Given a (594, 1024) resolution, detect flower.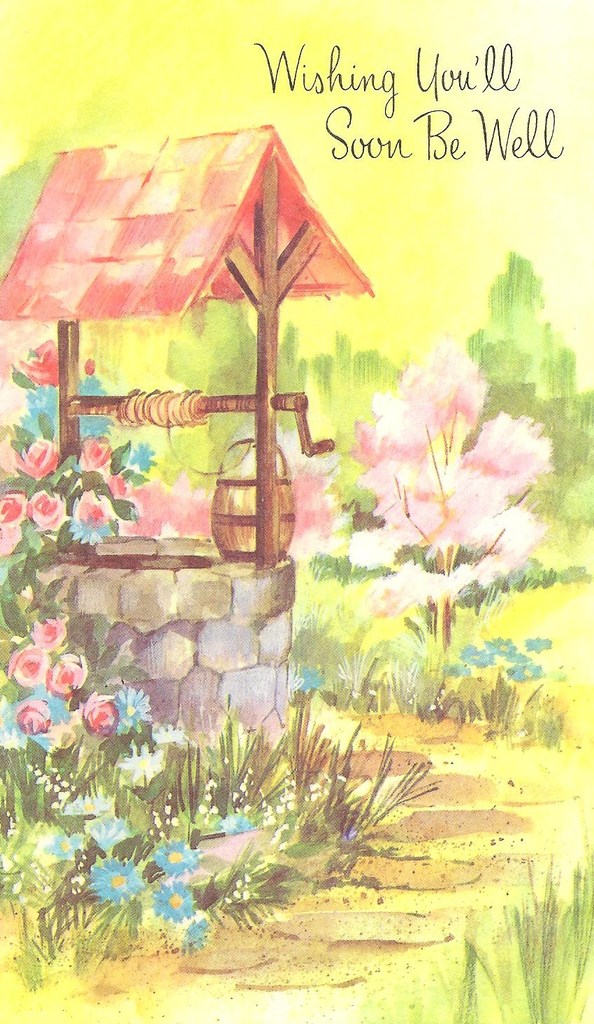
l=92, t=855, r=140, b=902.
